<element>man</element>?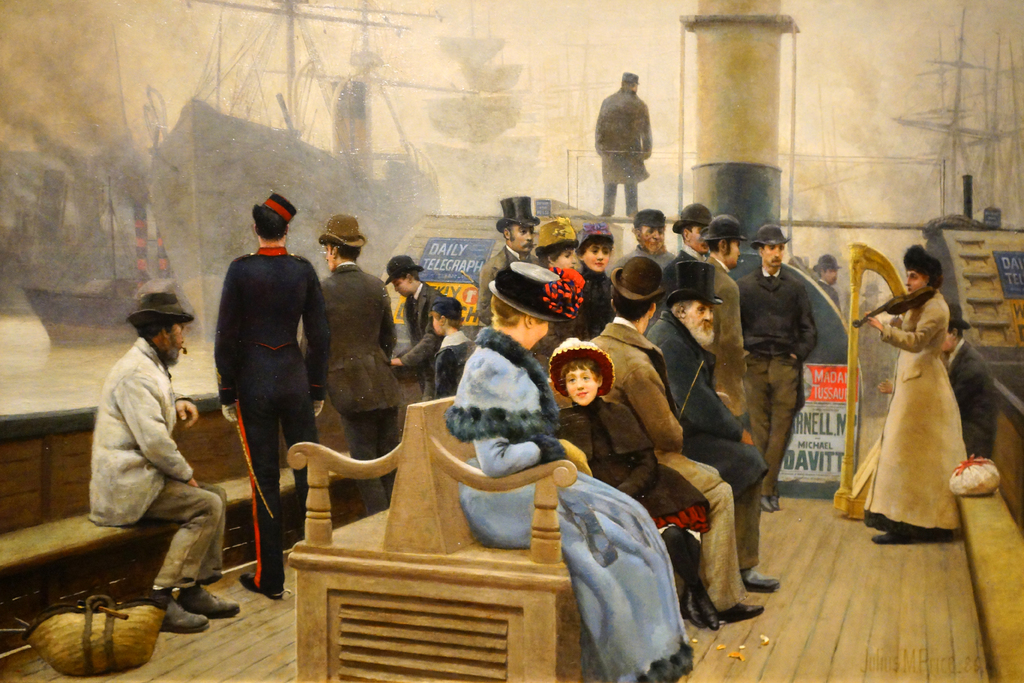
<region>477, 194, 547, 320</region>
